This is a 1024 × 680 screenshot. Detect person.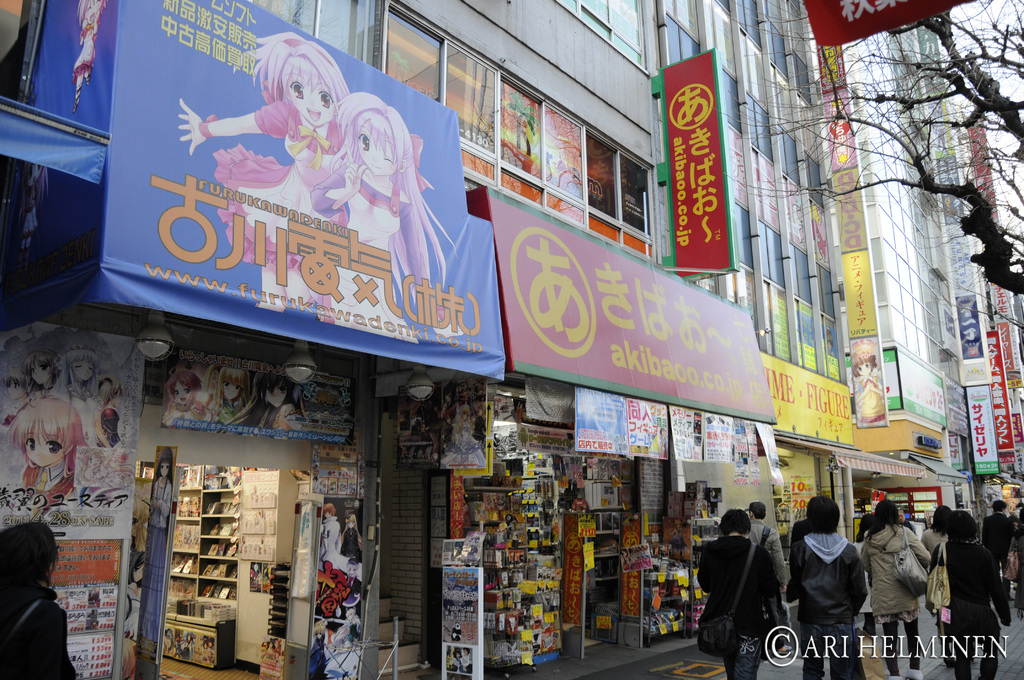
select_region(123, 555, 138, 651).
